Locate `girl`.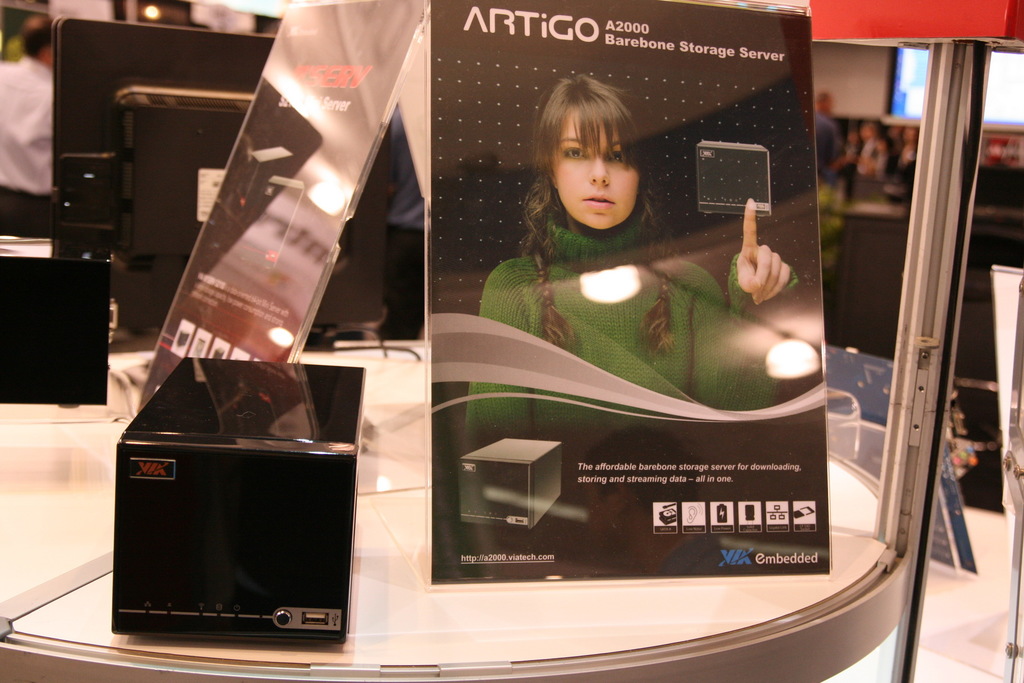
Bounding box: (467, 76, 802, 448).
